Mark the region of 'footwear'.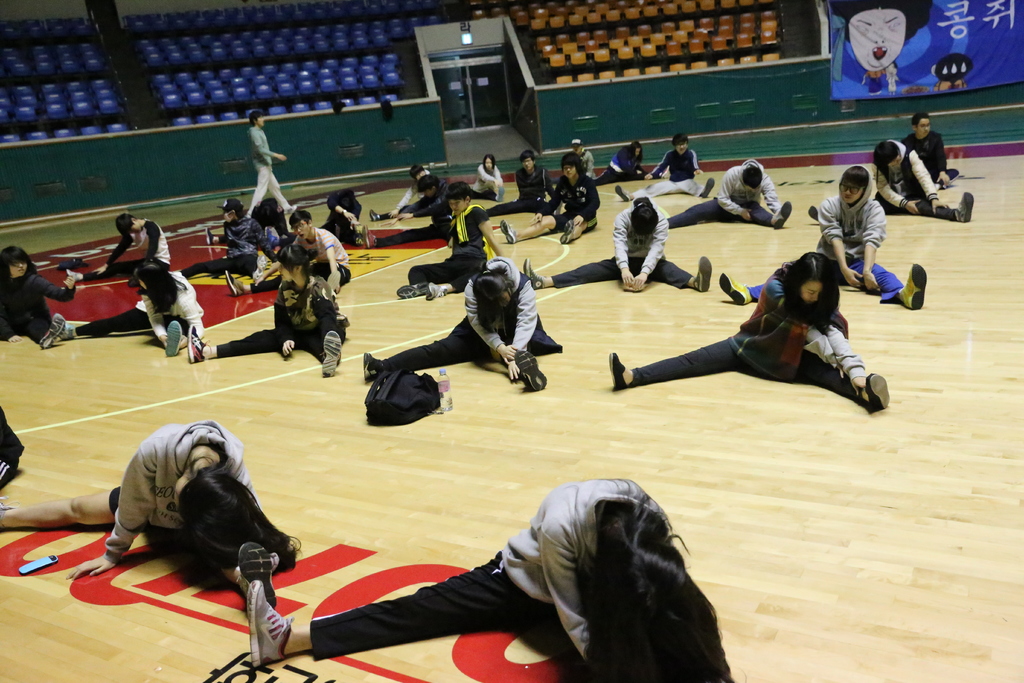
Region: rect(691, 257, 714, 292).
